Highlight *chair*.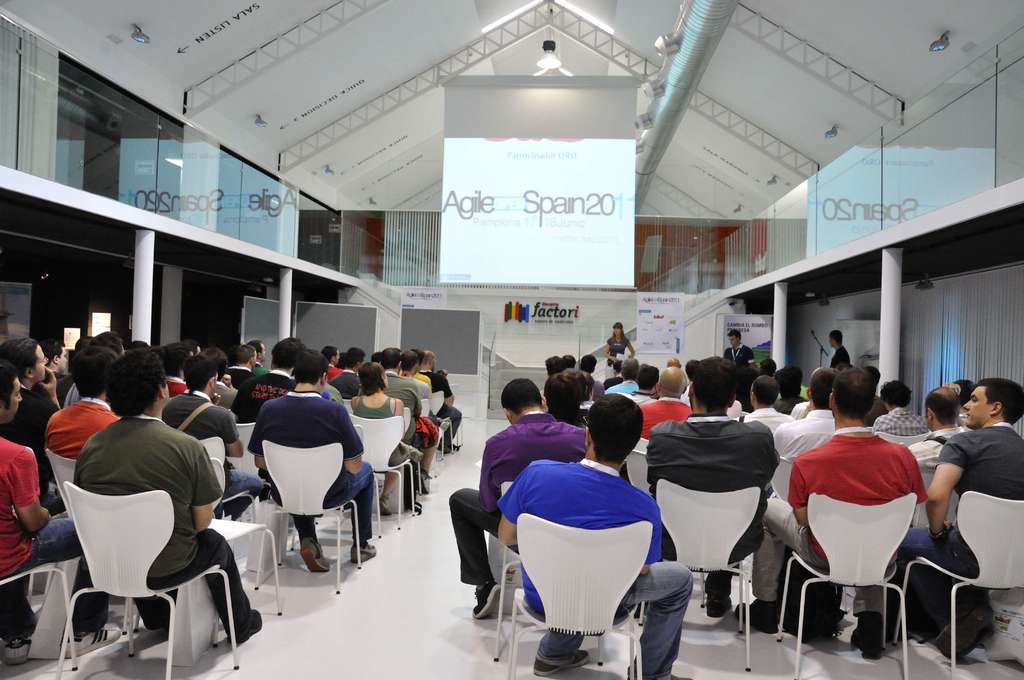
Highlighted region: crop(881, 425, 929, 476).
